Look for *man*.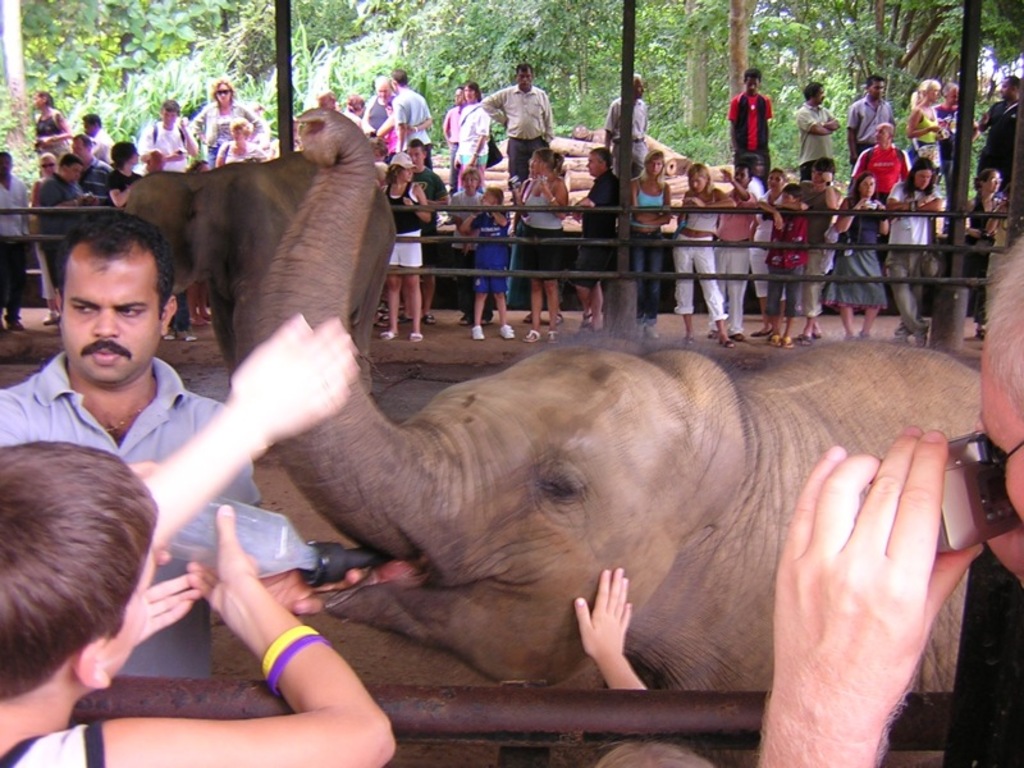
Found: [860, 131, 916, 214].
